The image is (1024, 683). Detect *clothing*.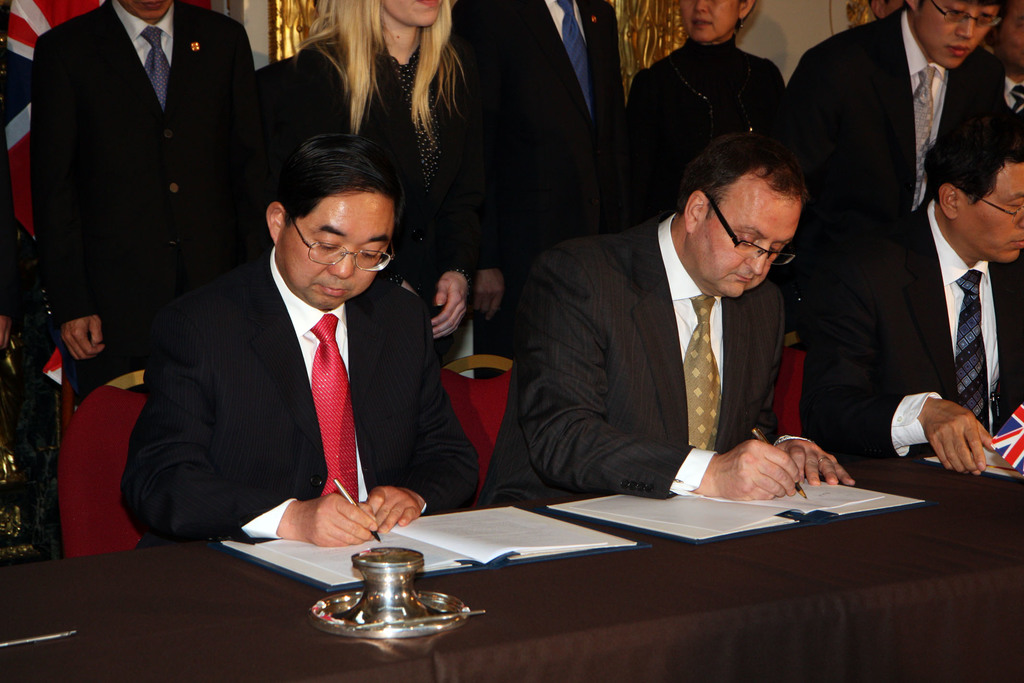
Detection: 625:31:781:226.
